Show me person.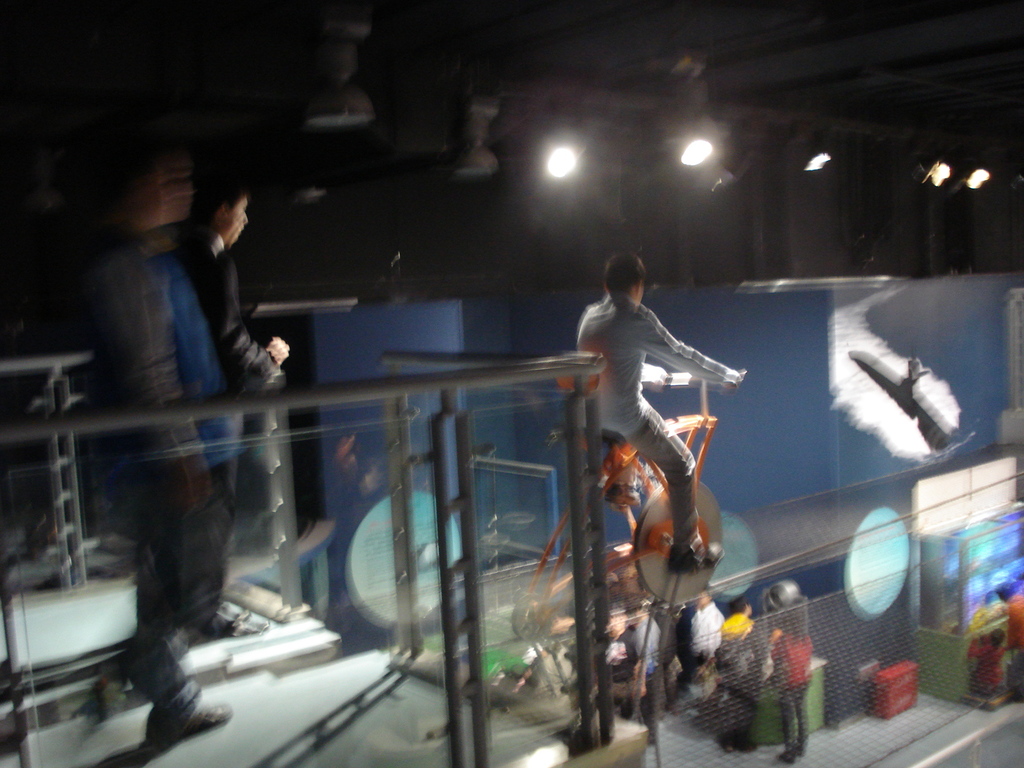
person is here: <region>168, 172, 293, 641</region>.
